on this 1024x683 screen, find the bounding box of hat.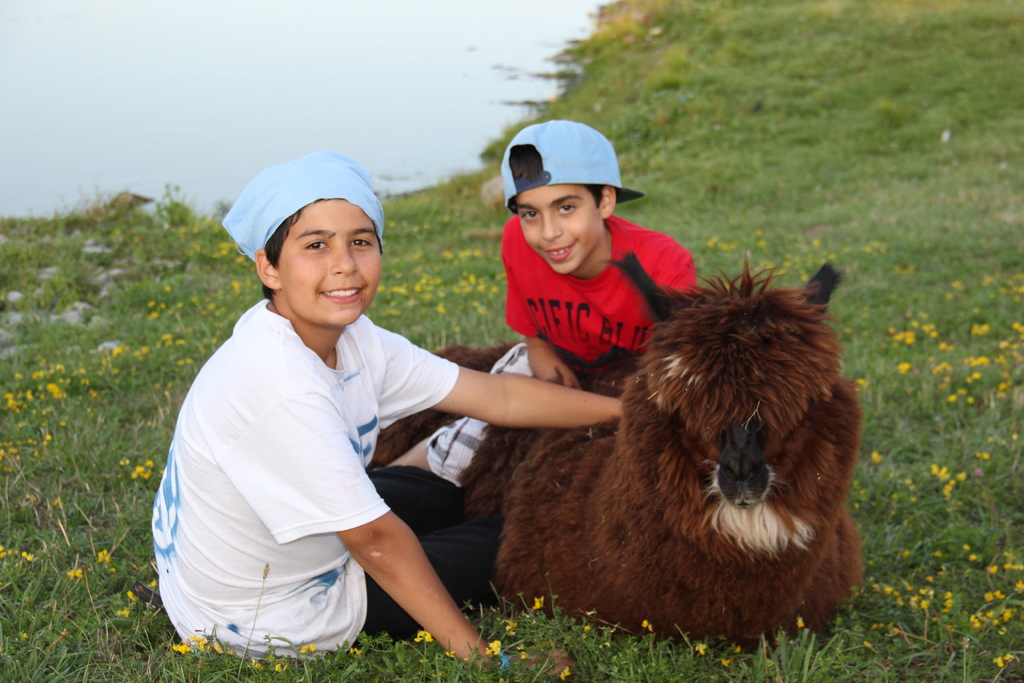
Bounding box: (left=503, top=120, right=643, bottom=206).
